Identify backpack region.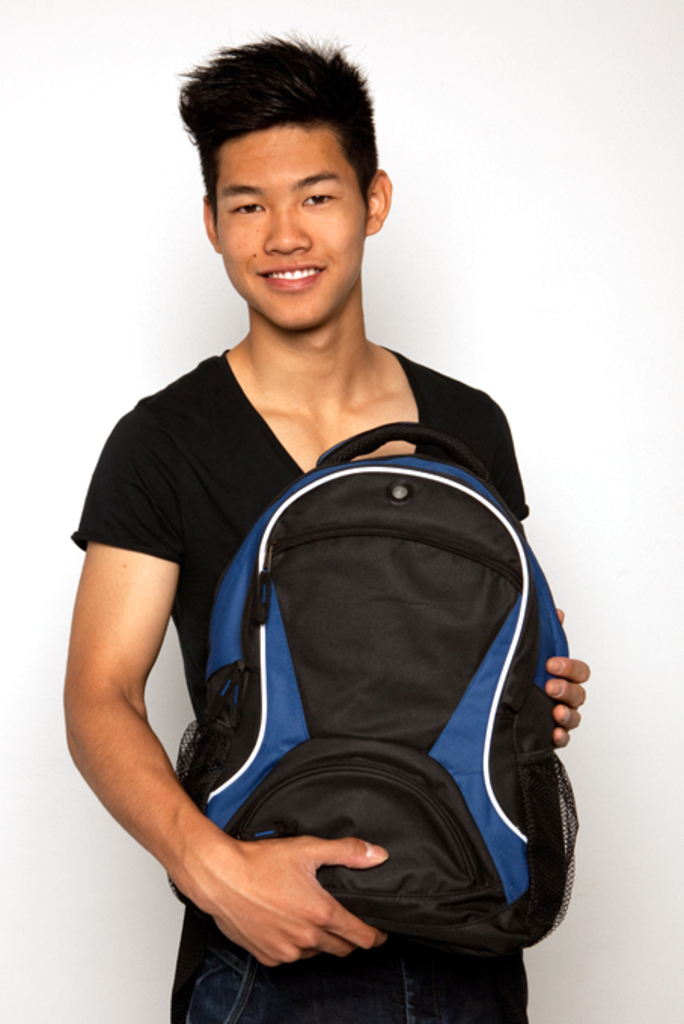
Region: select_region(170, 423, 577, 946).
